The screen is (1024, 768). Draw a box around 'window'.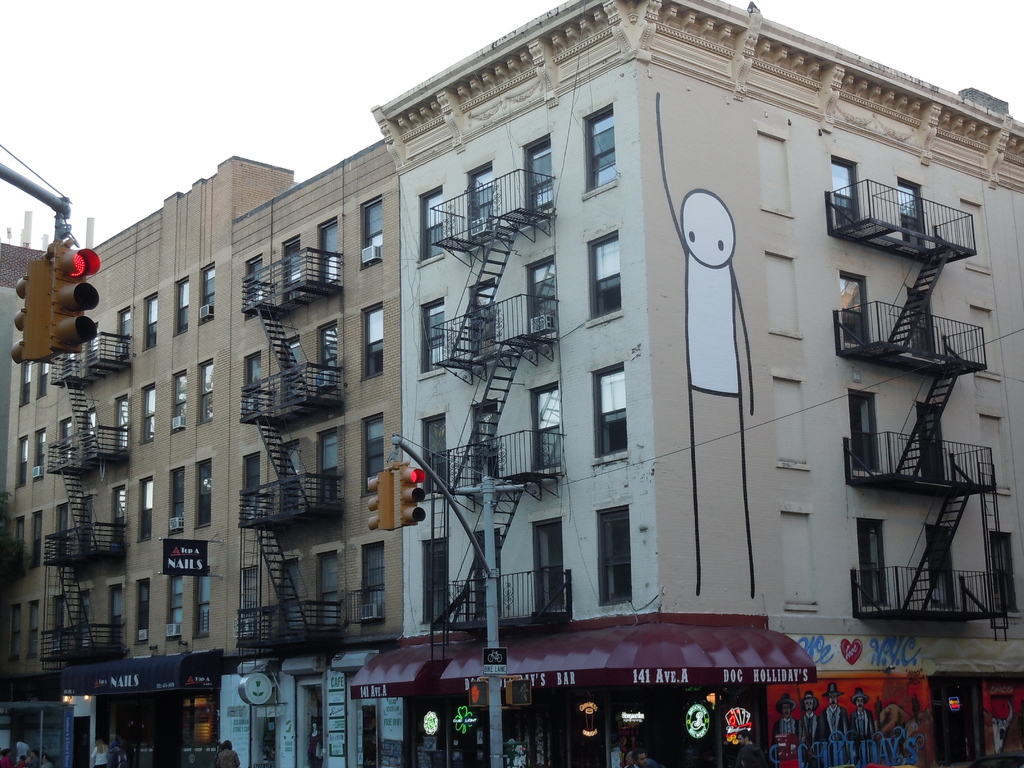
142, 298, 158, 348.
